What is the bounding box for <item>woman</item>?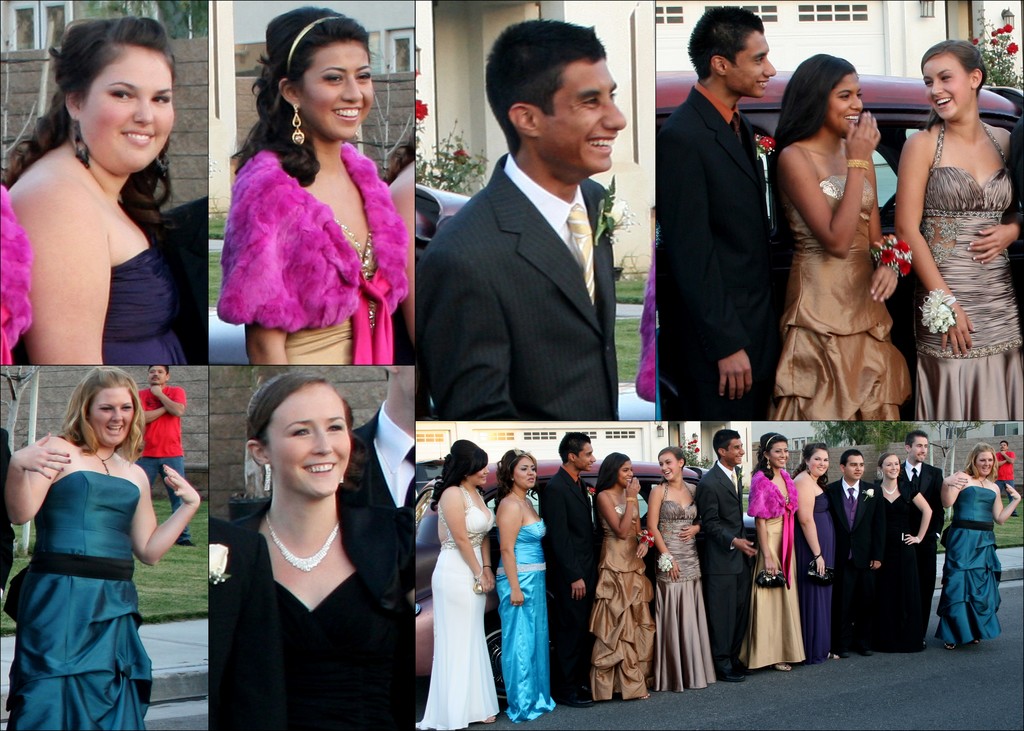
[591,451,656,702].
